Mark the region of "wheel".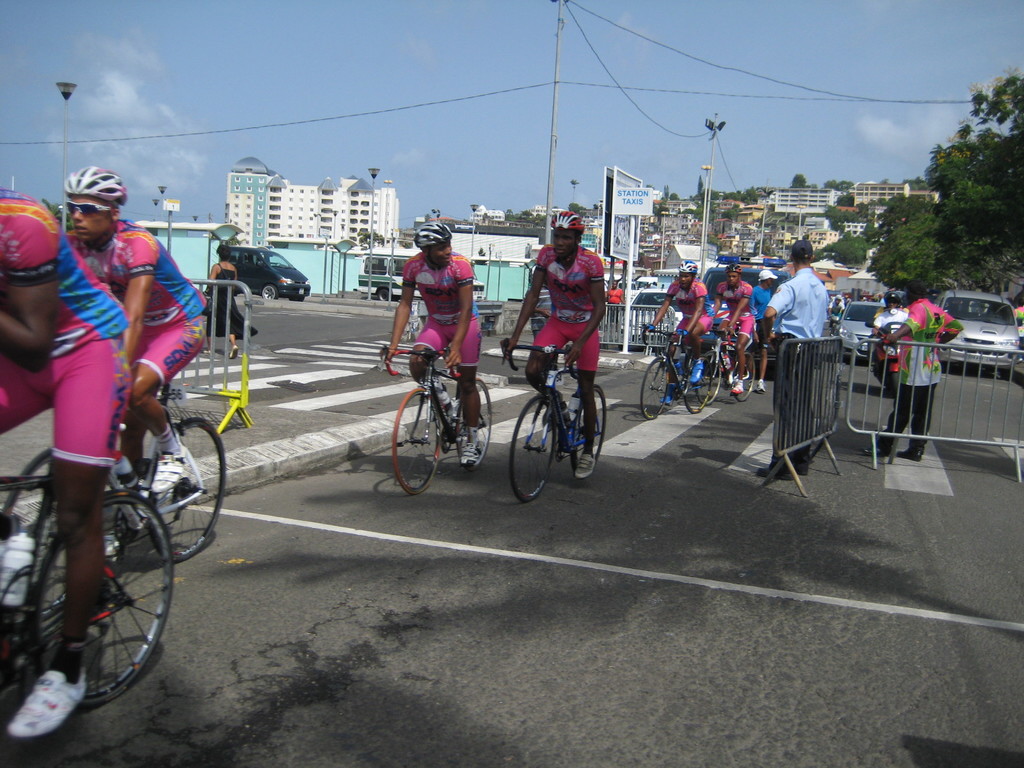
Region: {"x1": 639, "y1": 351, "x2": 668, "y2": 419}.
